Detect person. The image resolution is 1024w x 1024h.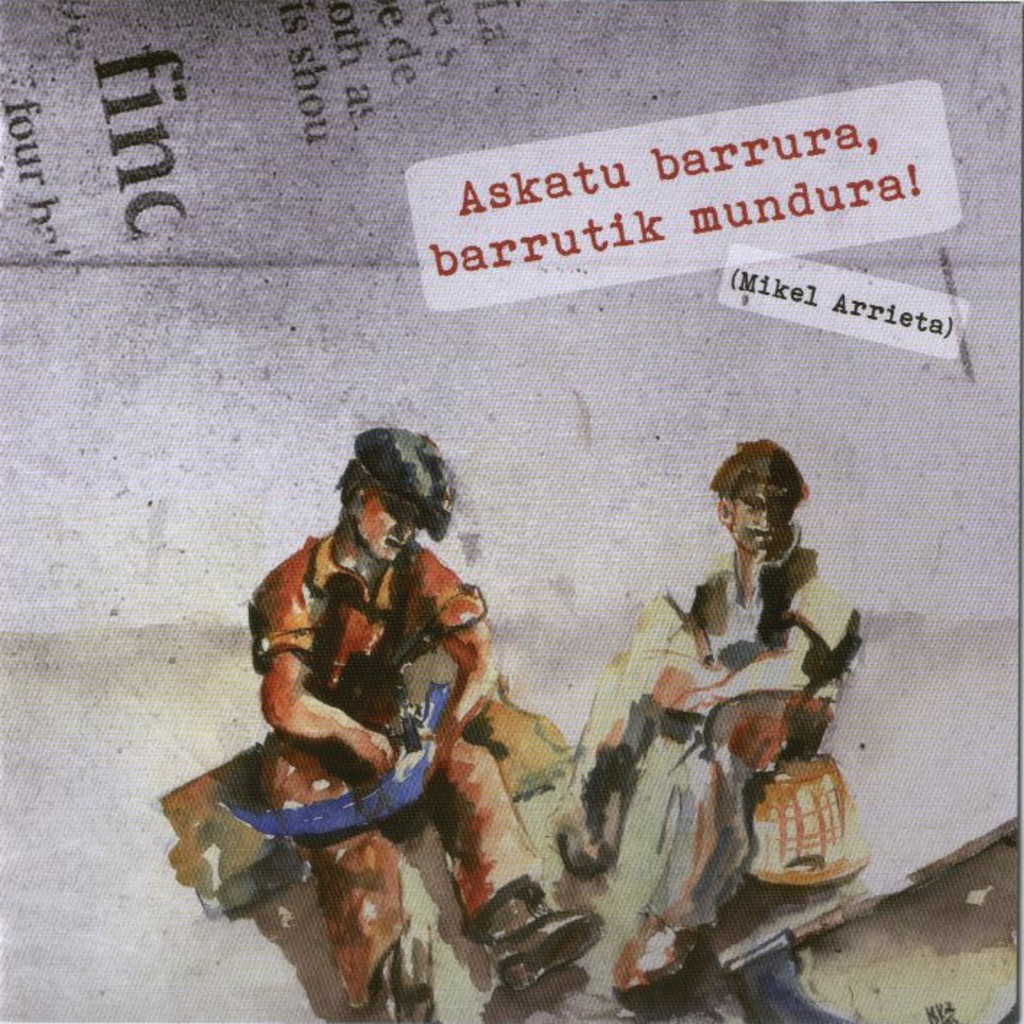
<region>236, 379, 513, 937</region>.
